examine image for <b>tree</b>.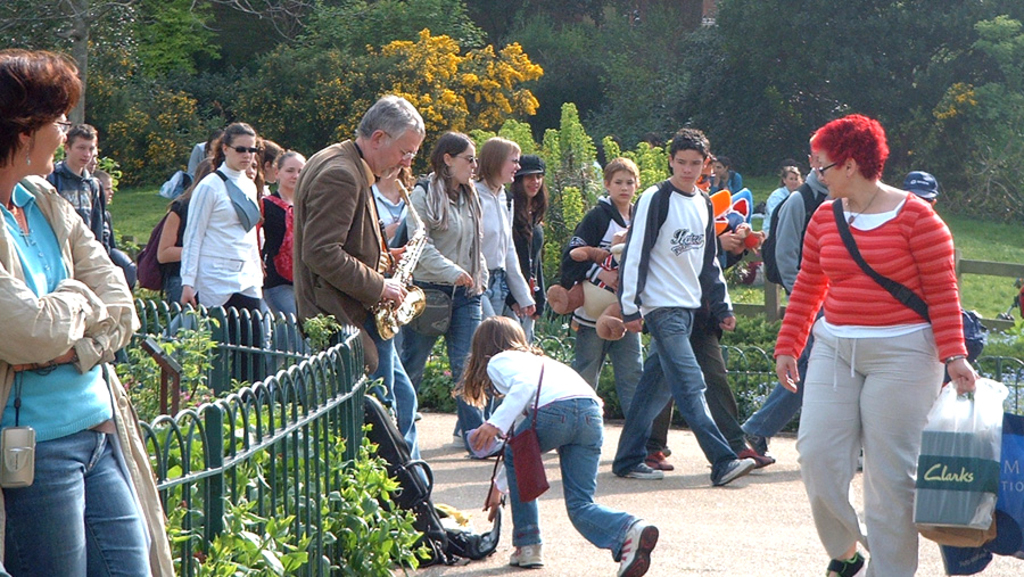
Examination result: 951/3/1023/221.
